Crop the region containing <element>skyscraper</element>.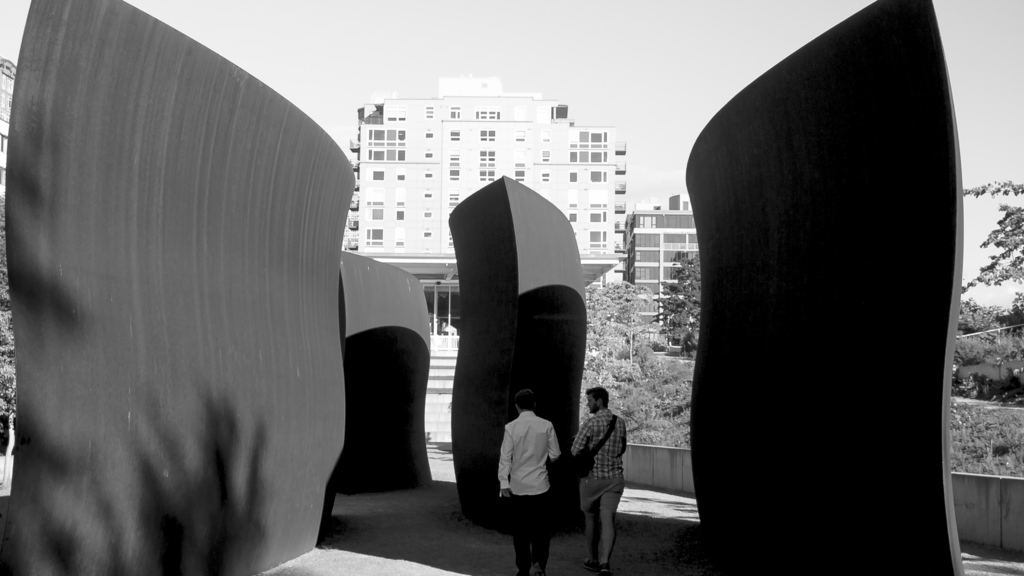
Crop region: [621,188,706,348].
